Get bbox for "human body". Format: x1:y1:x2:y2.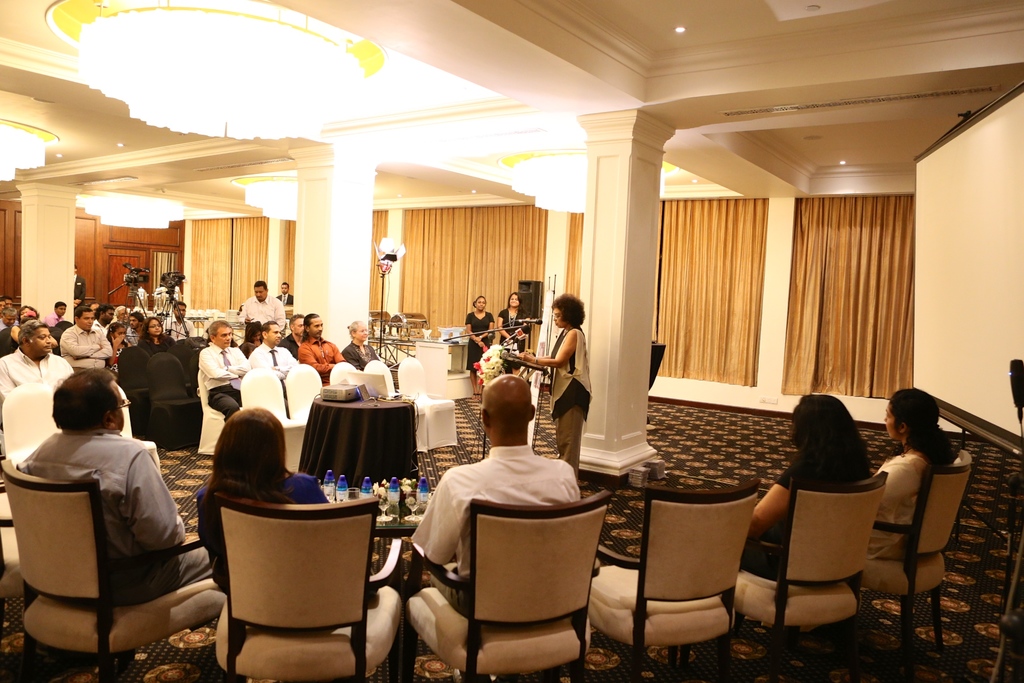
498:287:529:357.
